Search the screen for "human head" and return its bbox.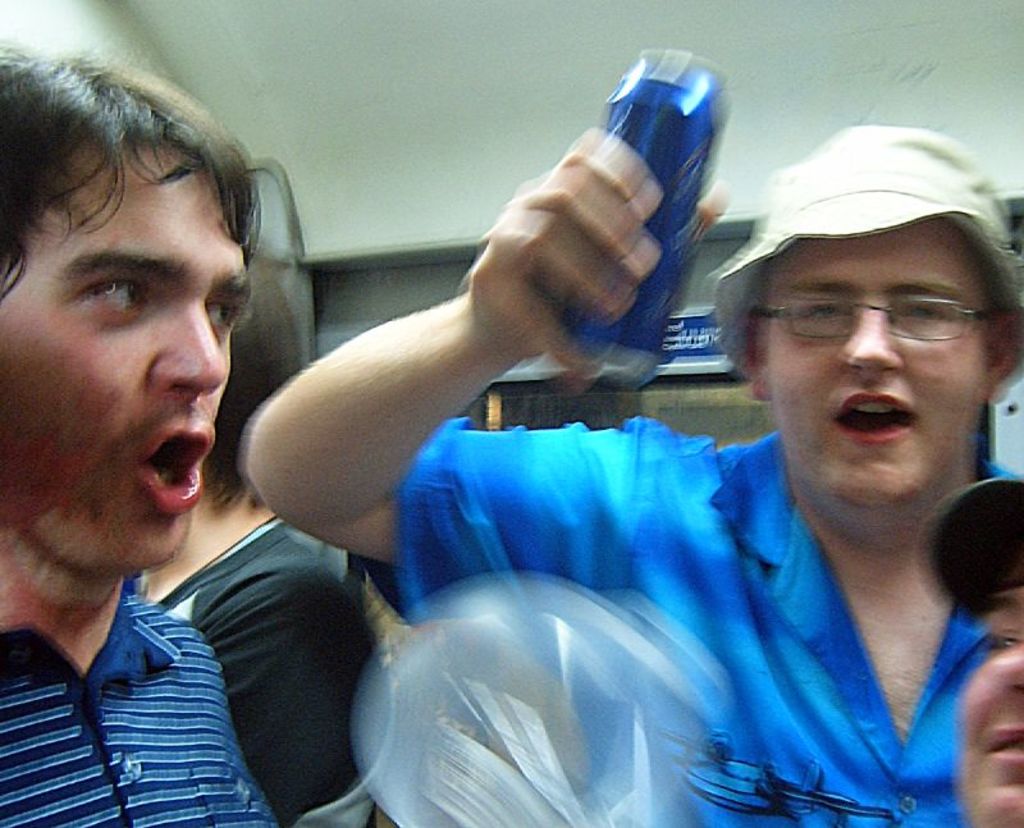
Found: 731 152 1023 490.
